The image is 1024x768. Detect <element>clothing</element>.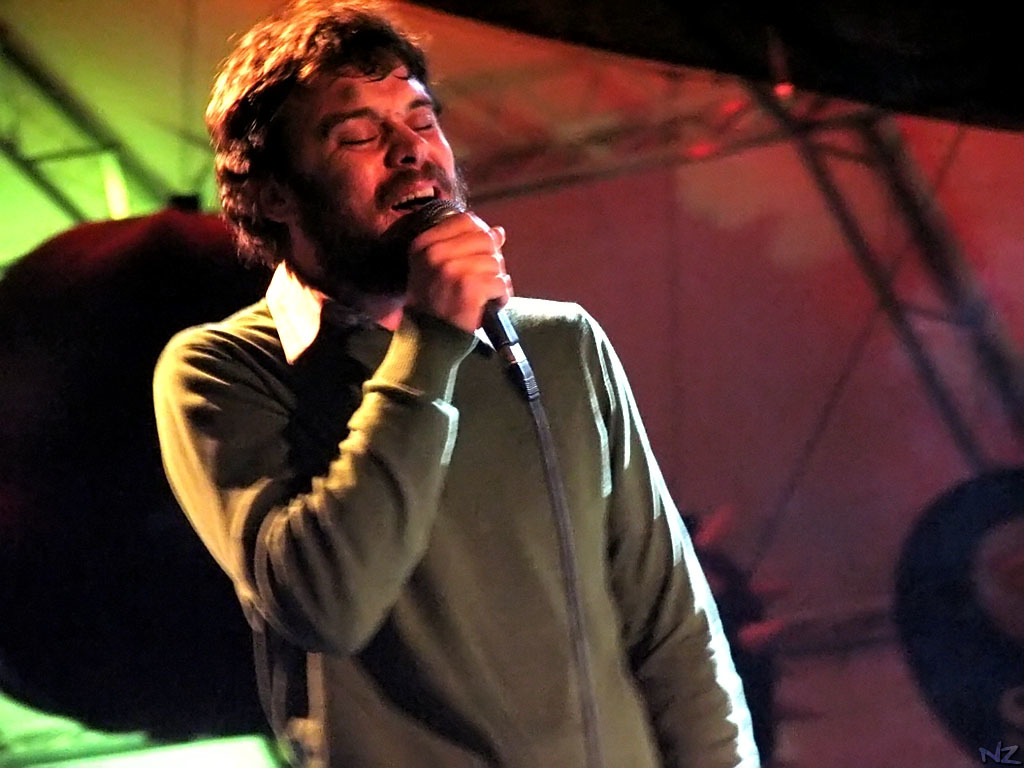
Detection: bbox=(177, 228, 728, 767).
